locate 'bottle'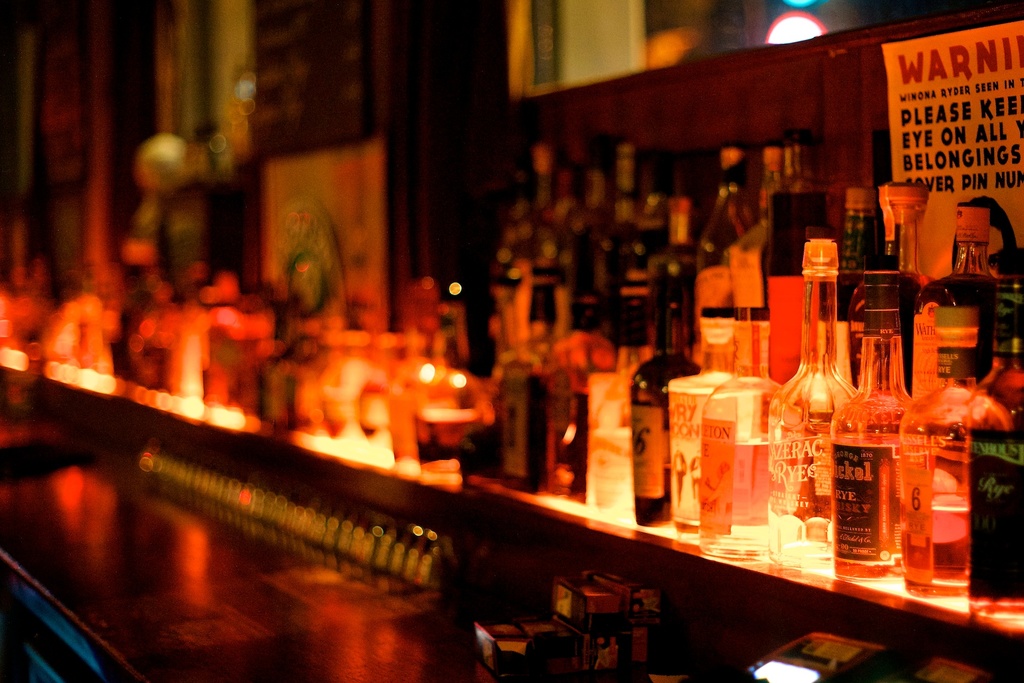
box=[721, 139, 800, 308]
